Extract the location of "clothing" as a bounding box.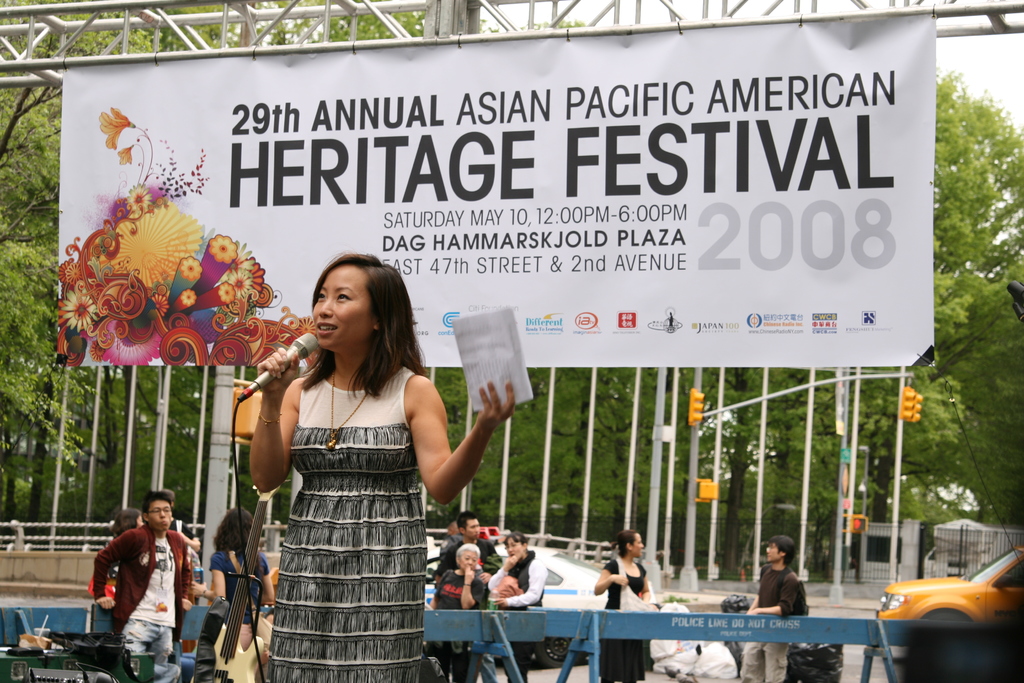
select_region(600, 563, 645, 682).
